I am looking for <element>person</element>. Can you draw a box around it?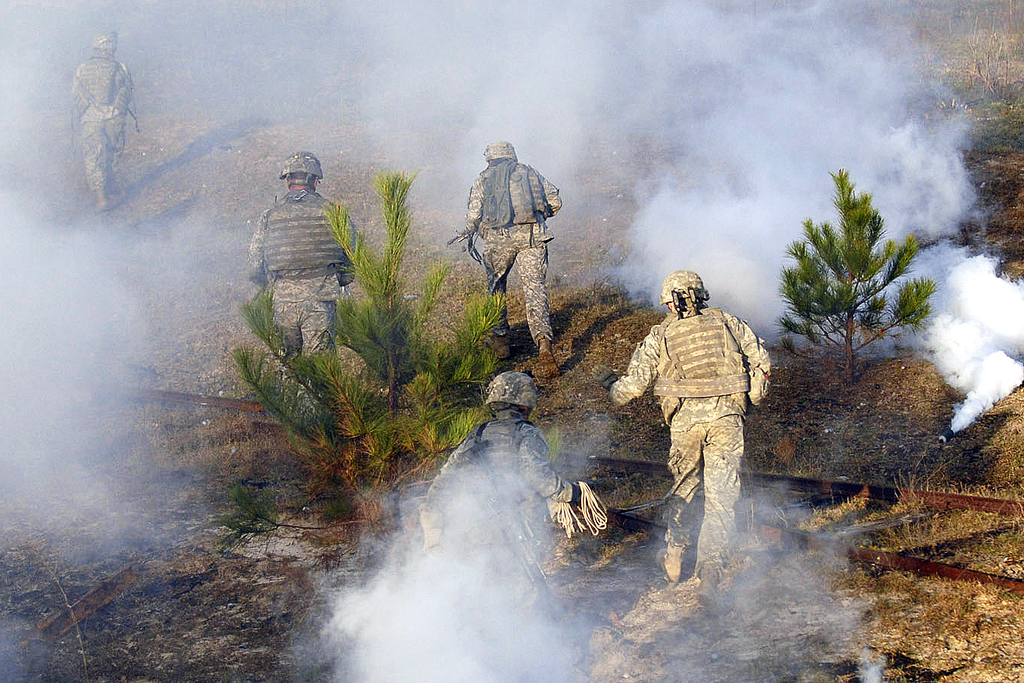
Sure, the bounding box is 593 270 772 612.
